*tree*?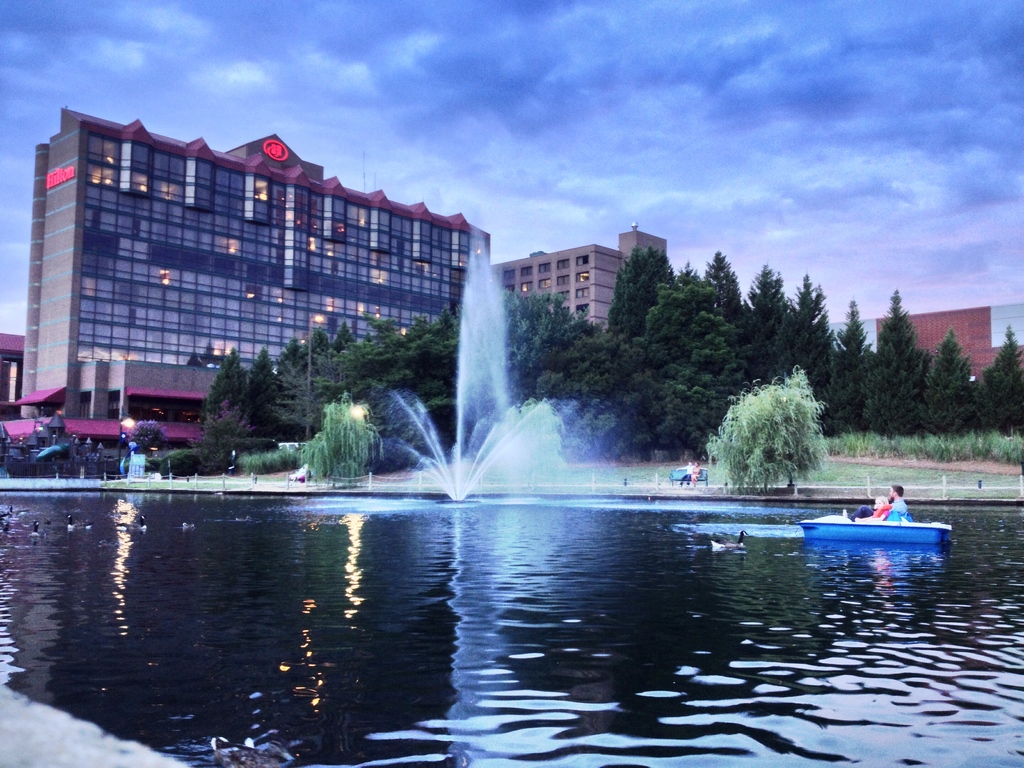
pyautogui.locateOnScreen(706, 362, 828, 494)
